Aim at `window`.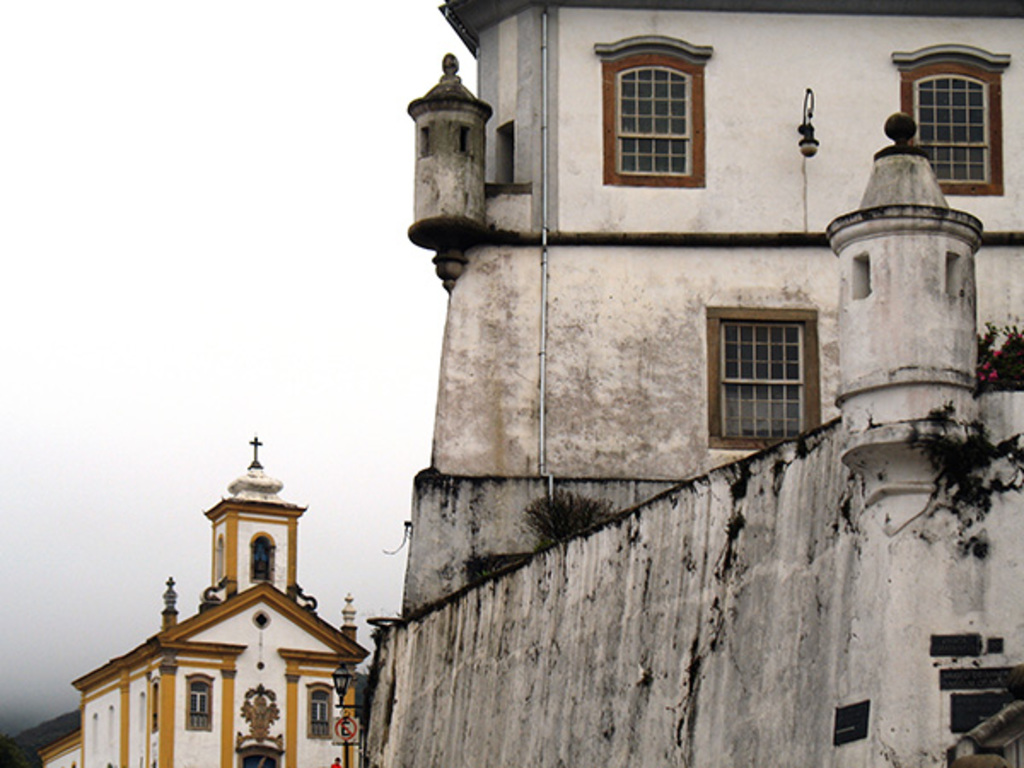
Aimed at left=305, top=679, right=335, bottom=729.
